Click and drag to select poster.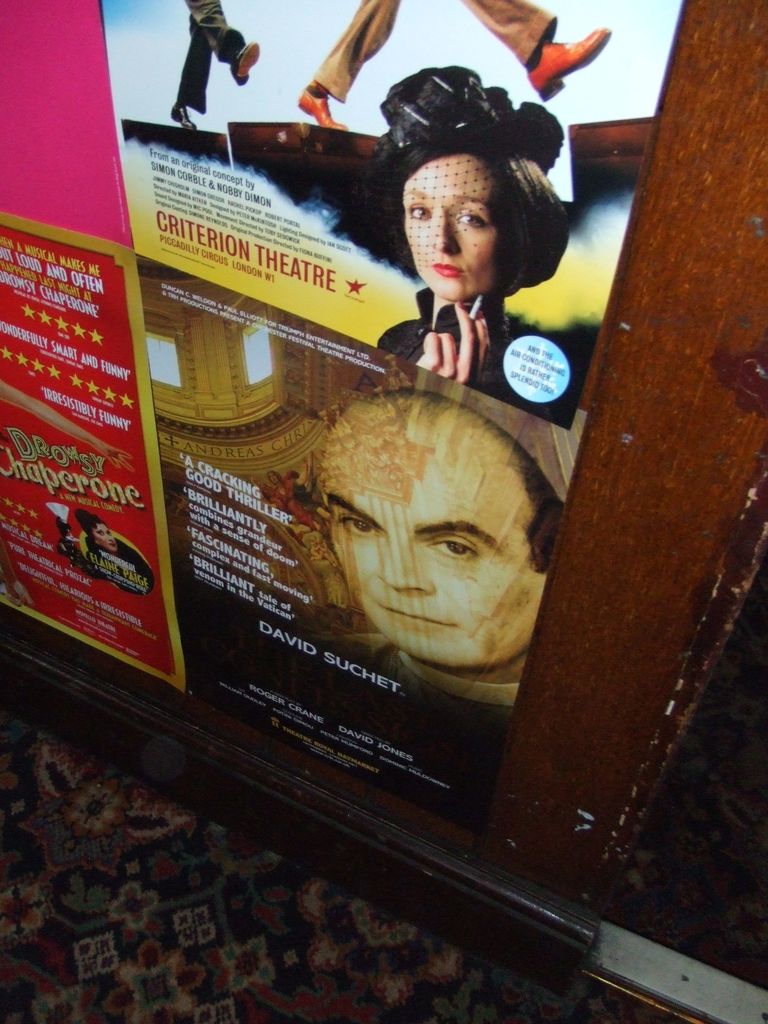
Selection: 133 257 582 839.
